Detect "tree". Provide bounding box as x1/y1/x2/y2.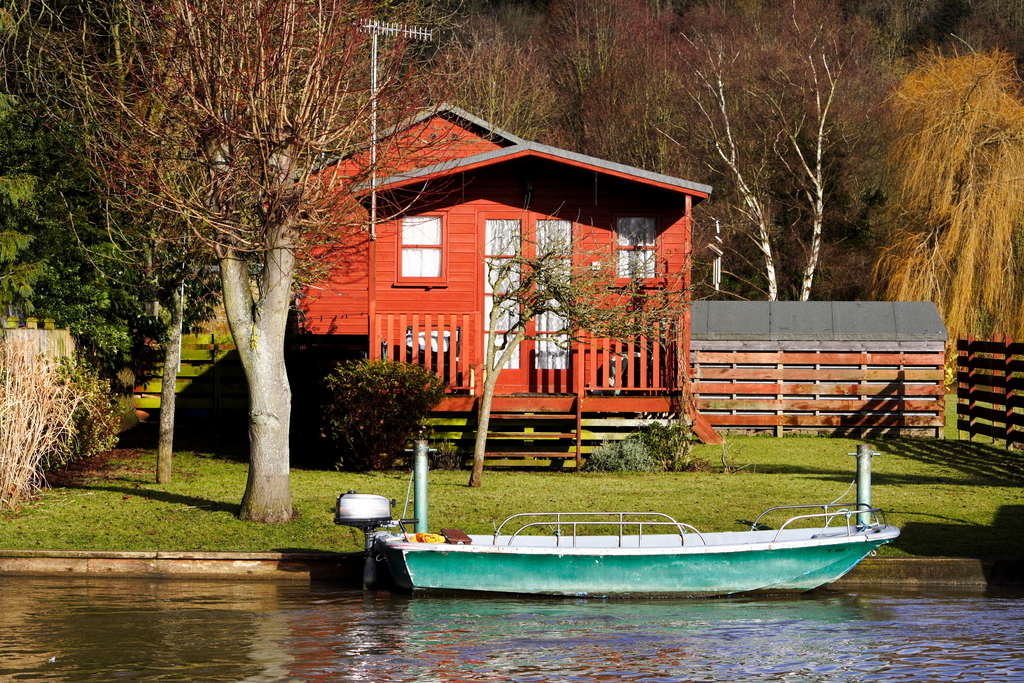
856/22/1014/381.
